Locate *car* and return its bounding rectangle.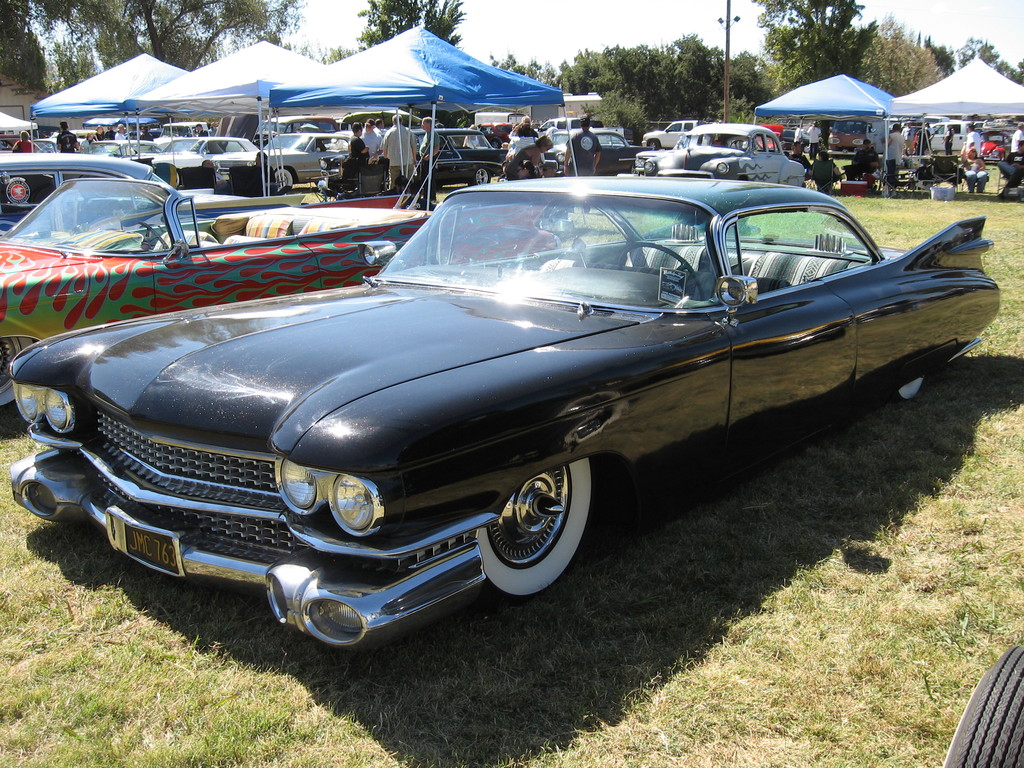
detection(404, 130, 513, 183).
